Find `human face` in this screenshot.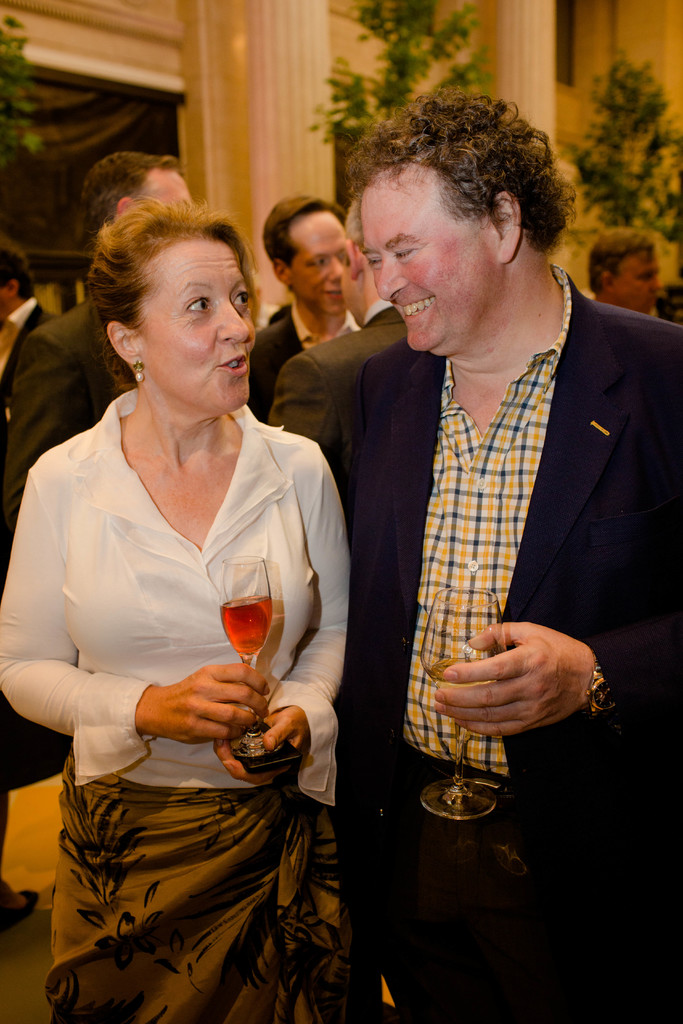
The bounding box for `human face` is box(142, 166, 193, 197).
